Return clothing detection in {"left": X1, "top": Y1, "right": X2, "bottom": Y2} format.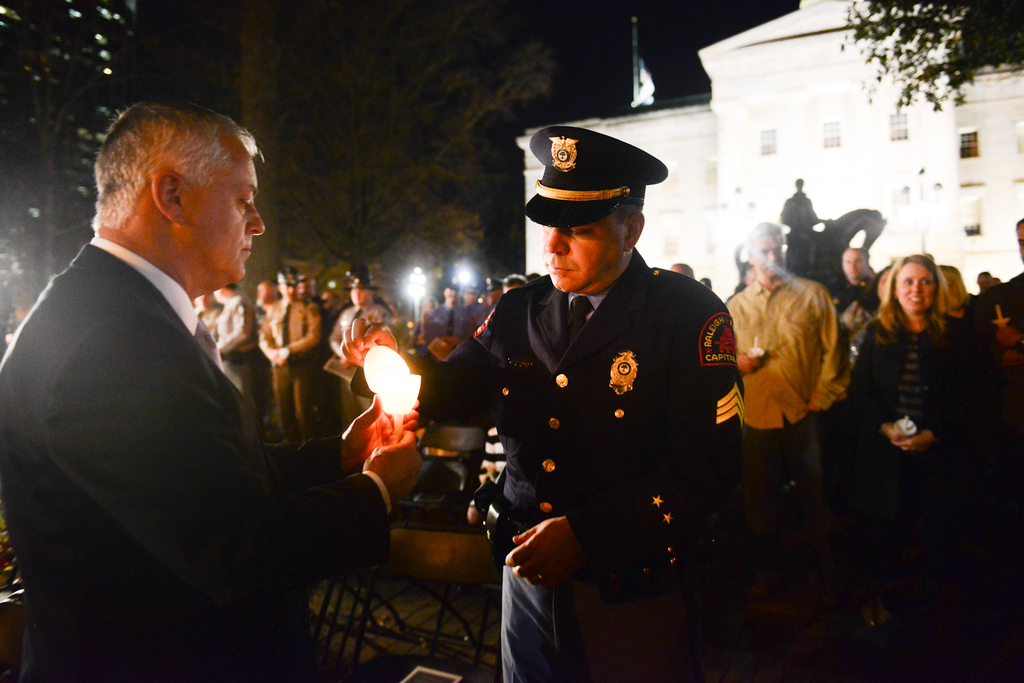
{"left": 209, "top": 284, "right": 261, "bottom": 399}.
